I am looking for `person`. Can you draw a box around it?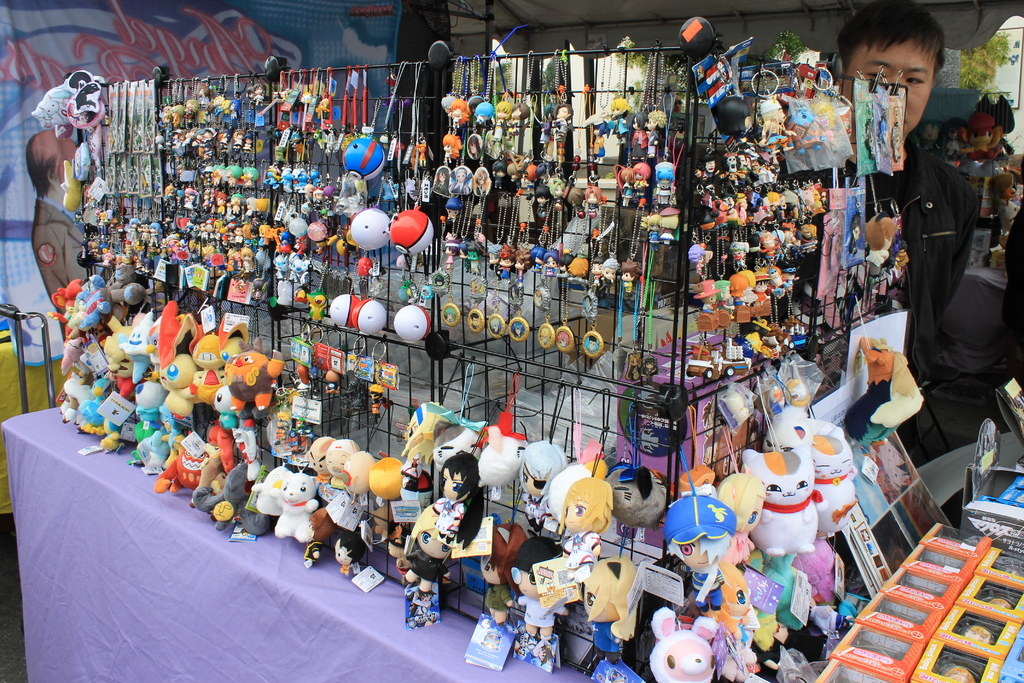
Sure, the bounding box is crop(202, 190, 209, 211).
